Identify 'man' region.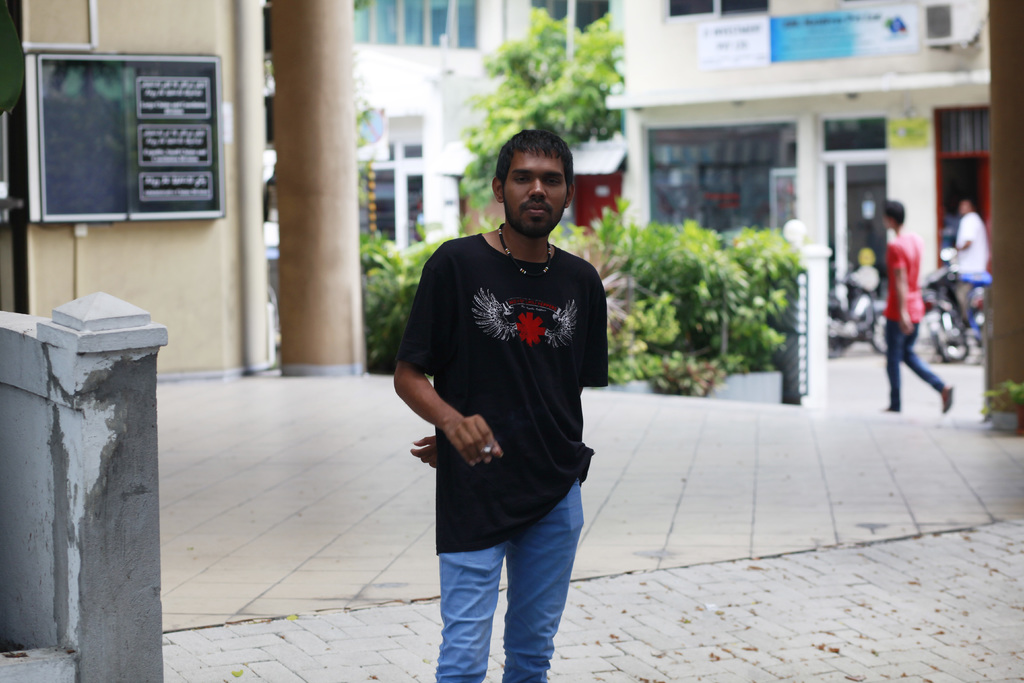
Region: 884,196,951,414.
